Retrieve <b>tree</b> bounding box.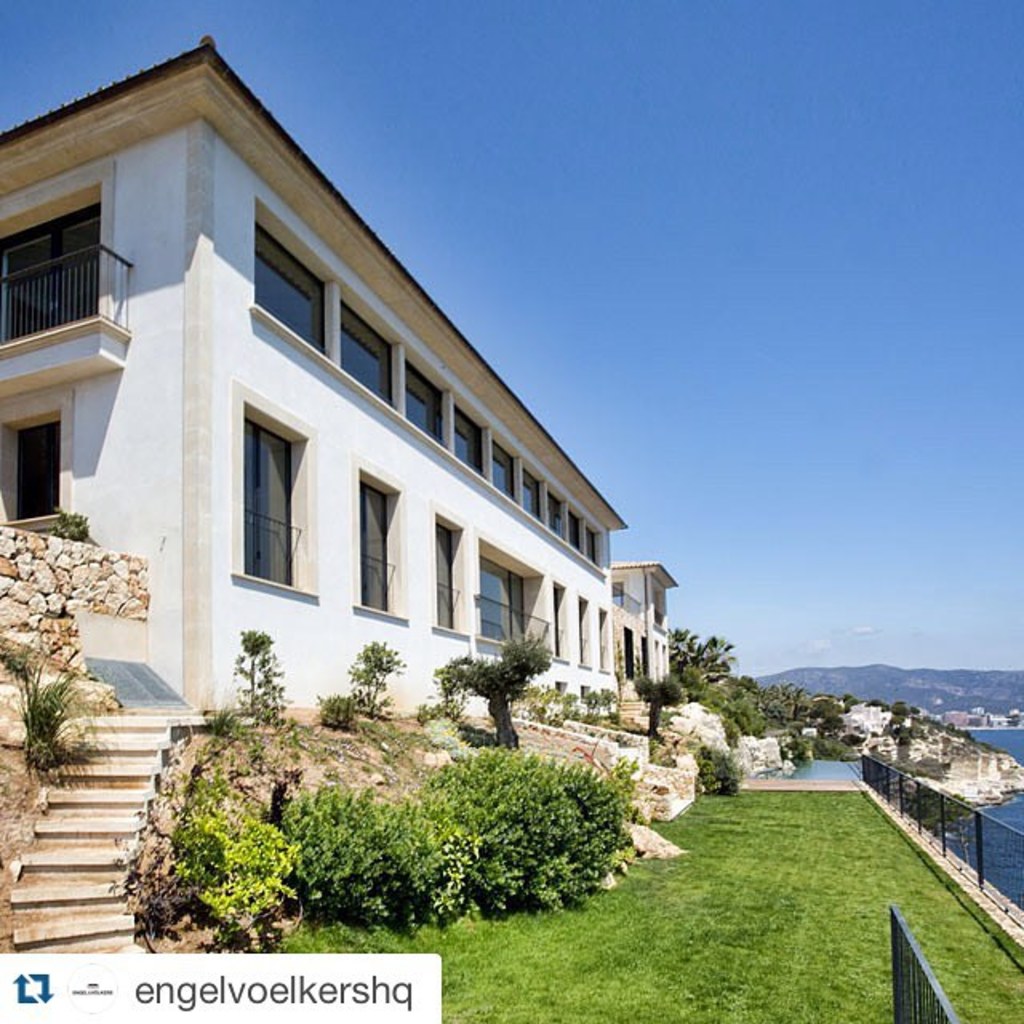
Bounding box: 454,626,558,750.
